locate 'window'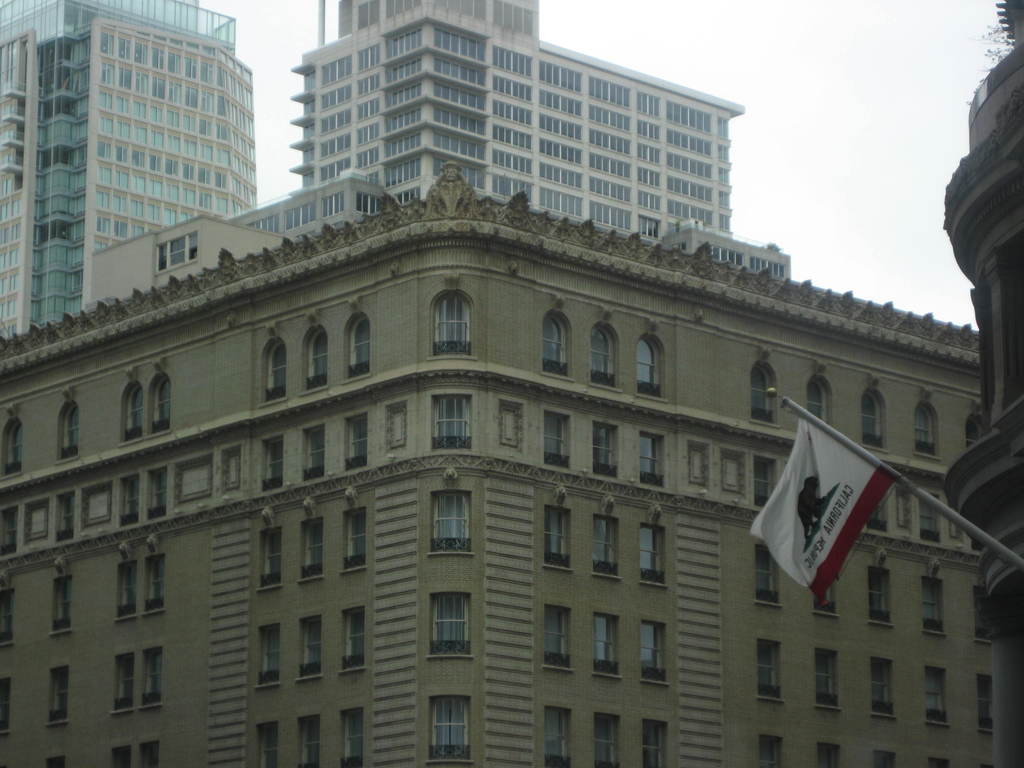
bbox=(970, 584, 996, 643)
